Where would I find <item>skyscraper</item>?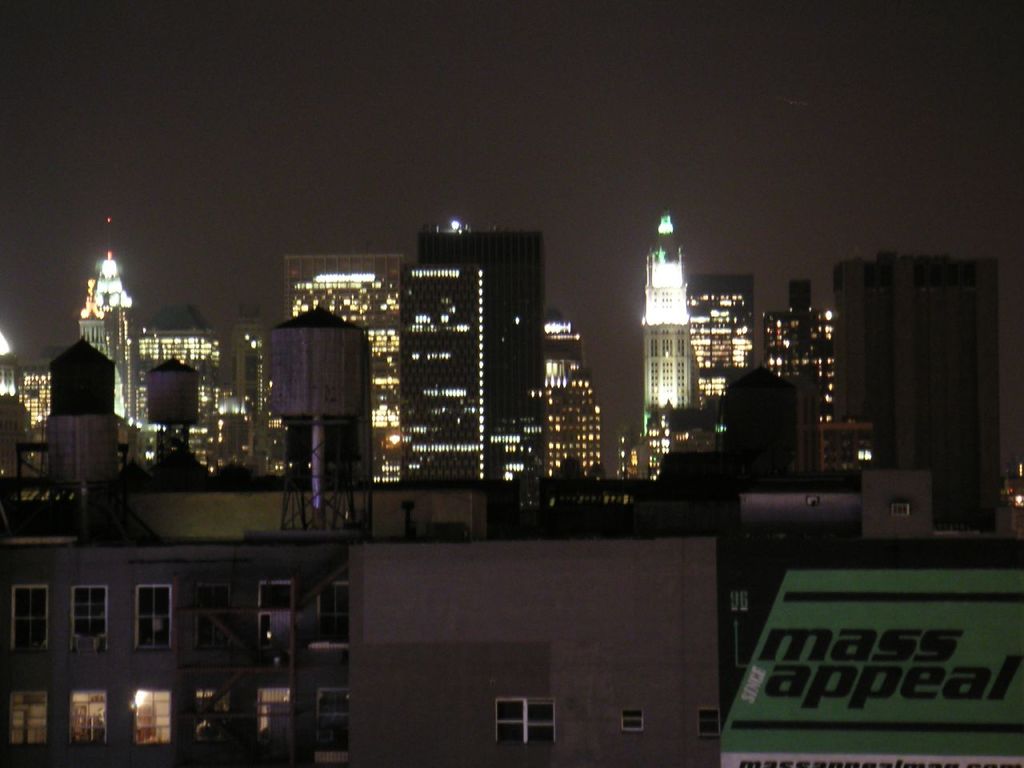
At box=[399, 267, 482, 485].
